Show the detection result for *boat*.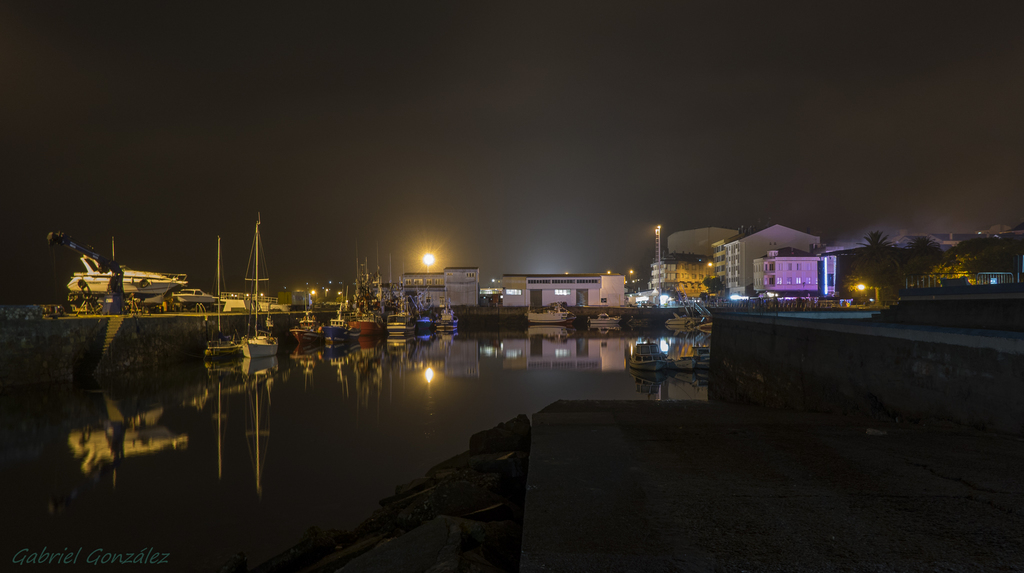
Rect(672, 354, 694, 373).
